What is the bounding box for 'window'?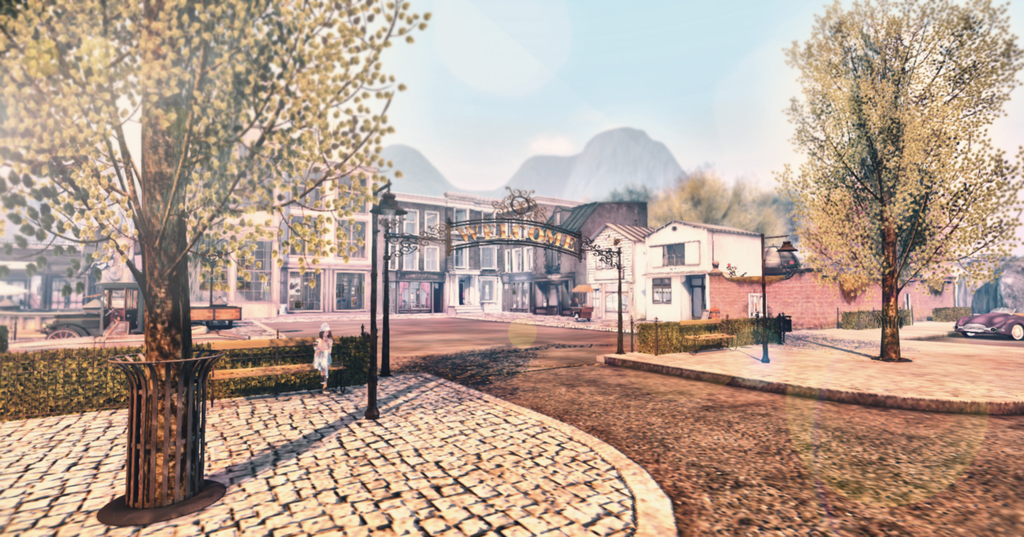
bbox=[337, 269, 362, 312].
